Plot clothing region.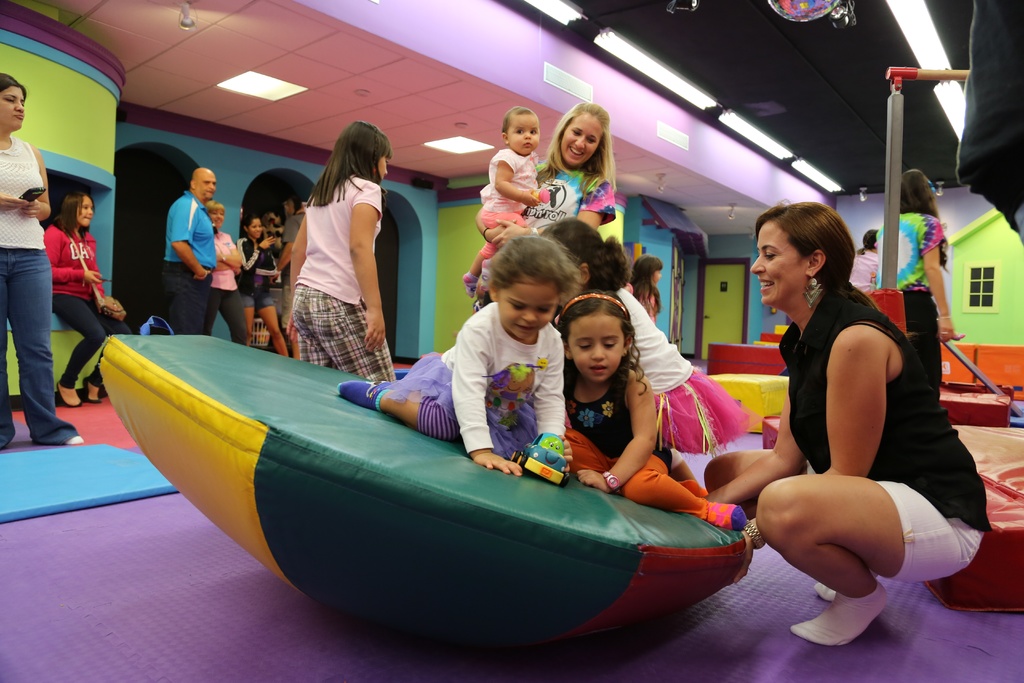
Plotted at box=[518, 161, 617, 255].
